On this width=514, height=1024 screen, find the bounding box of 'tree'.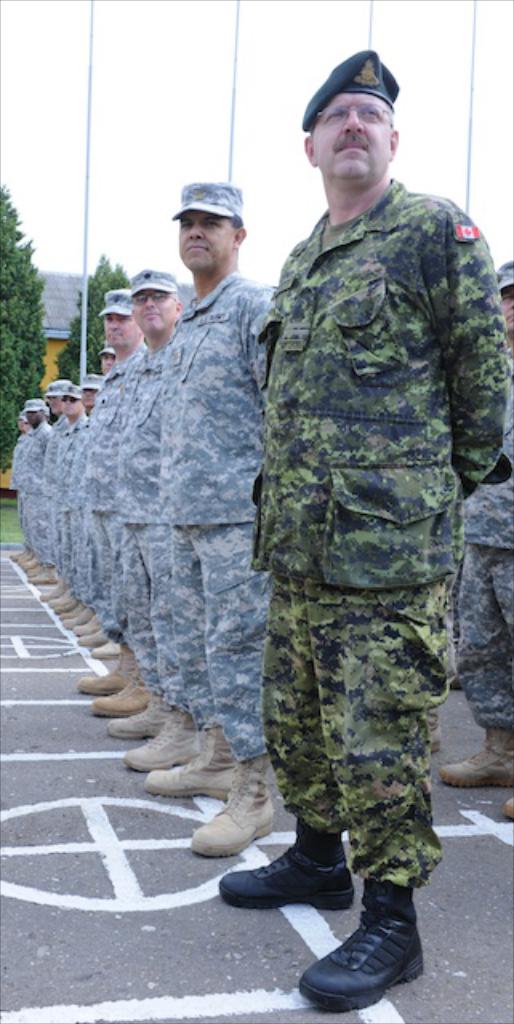
Bounding box: Rect(0, 186, 50, 475).
